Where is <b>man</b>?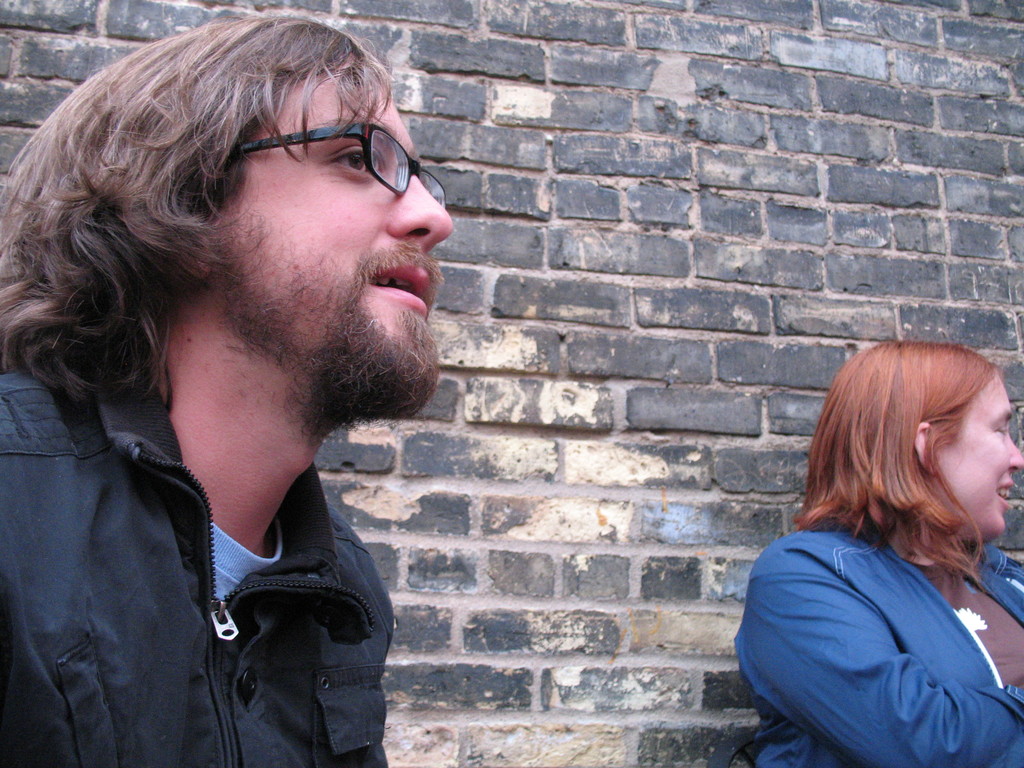
<region>0, 0, 502, 760</region>.
